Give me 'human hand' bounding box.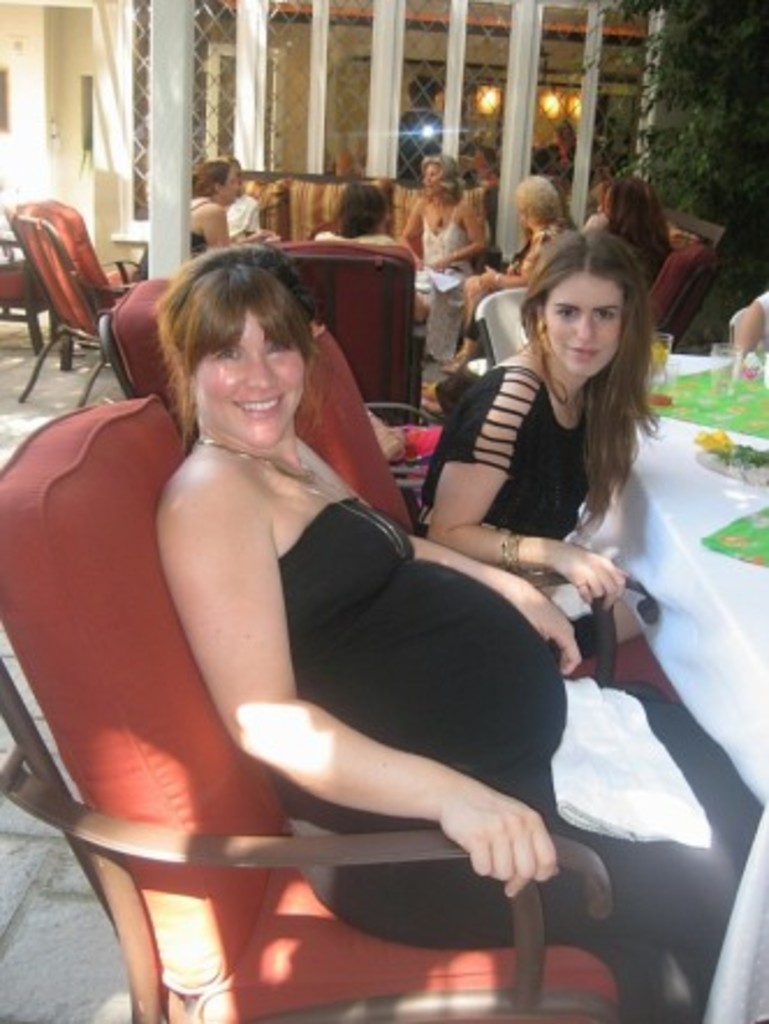
(left=549, top=535, right=632, bottom=612).
